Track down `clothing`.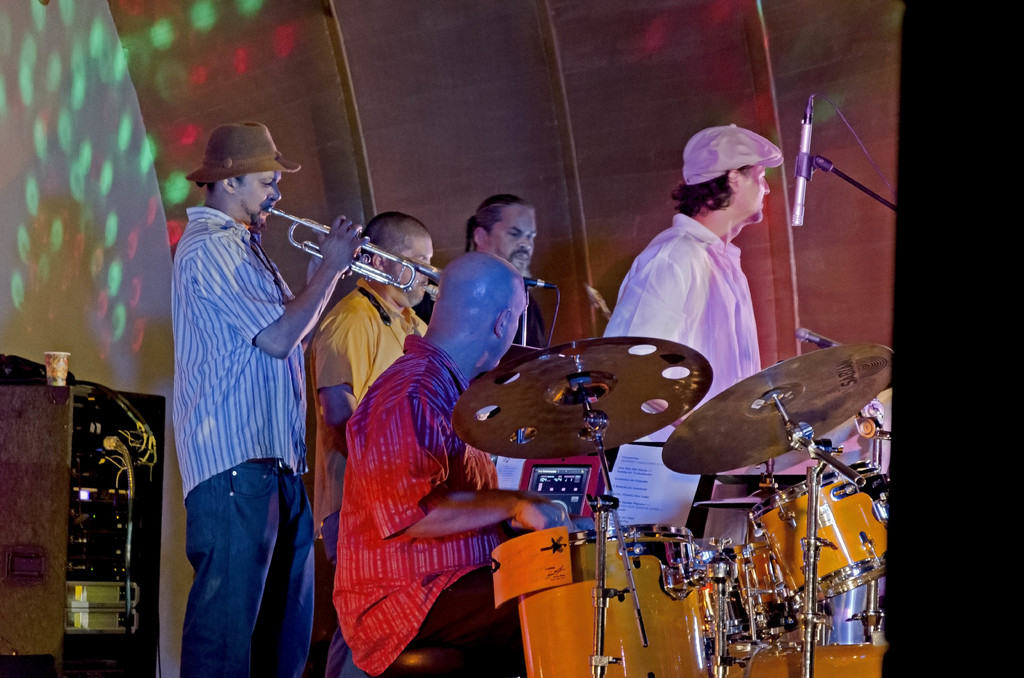
Tracked to [x1=584, y1=196, x2=769, y2=524].
